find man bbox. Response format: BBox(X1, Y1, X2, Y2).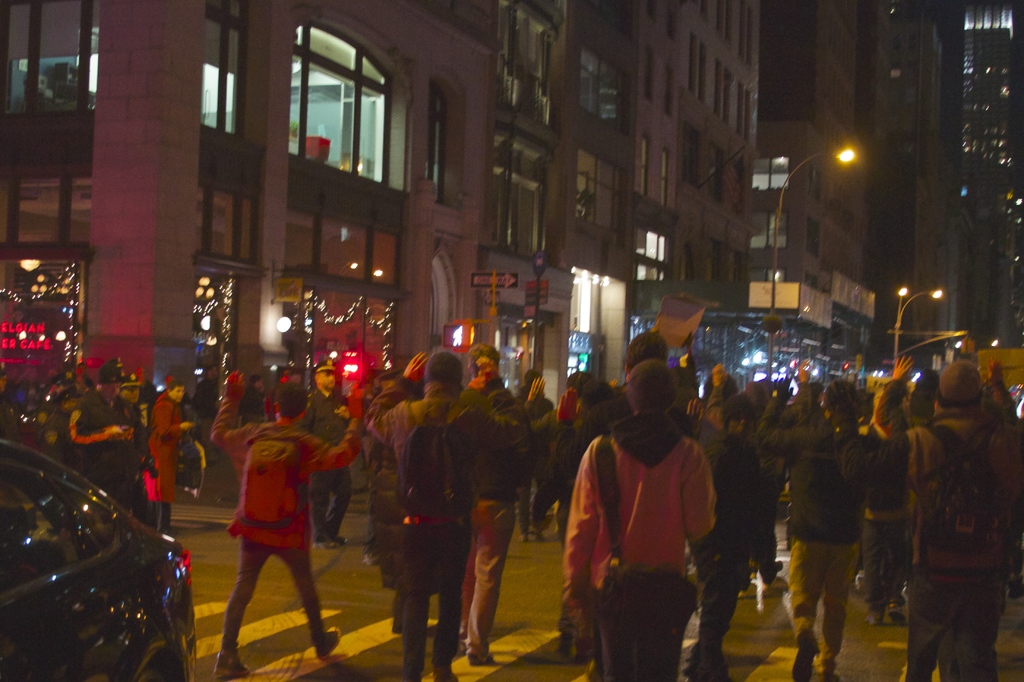
BBox(514, 374, 598, 654).
